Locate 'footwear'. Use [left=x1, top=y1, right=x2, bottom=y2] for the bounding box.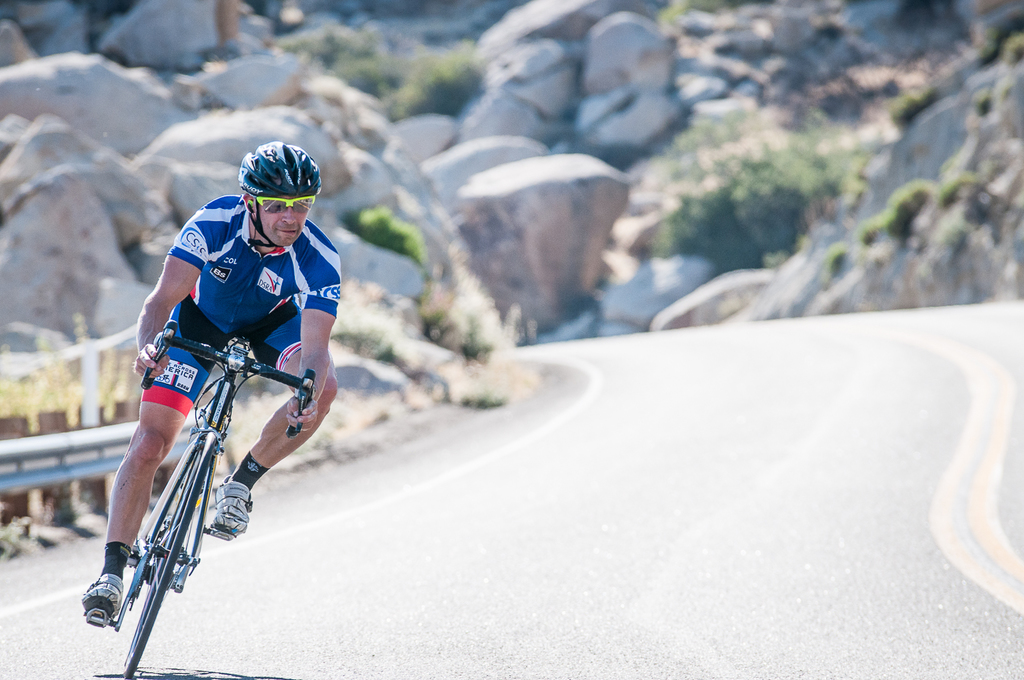
[left=205, top=471, right=249, bottom=540].
